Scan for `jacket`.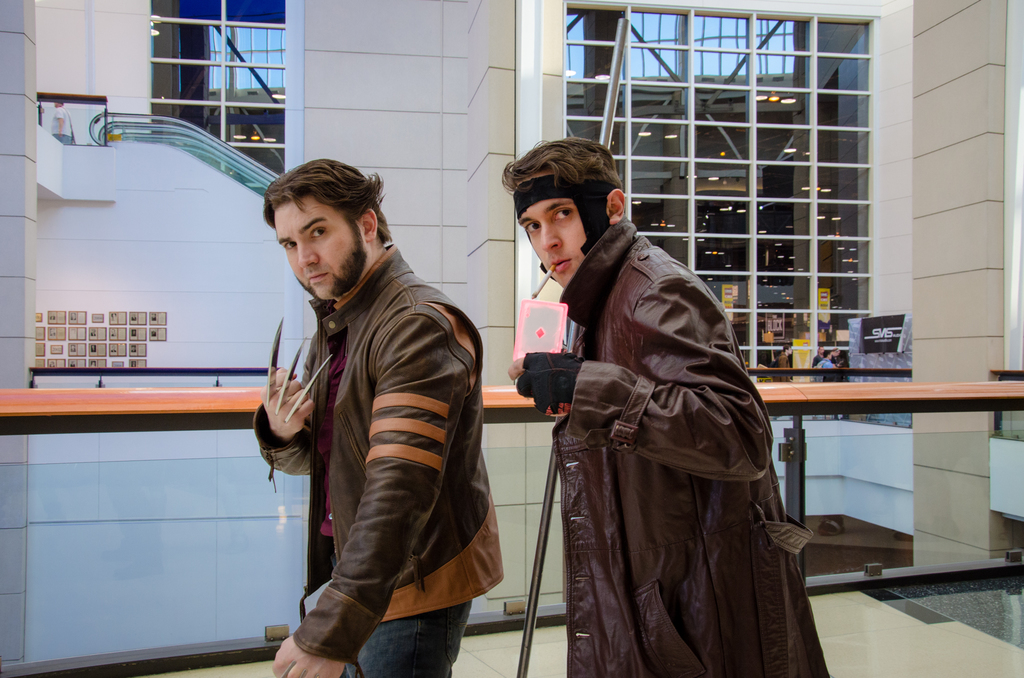
Scan result: bbox(515, 182, 816, 656).
